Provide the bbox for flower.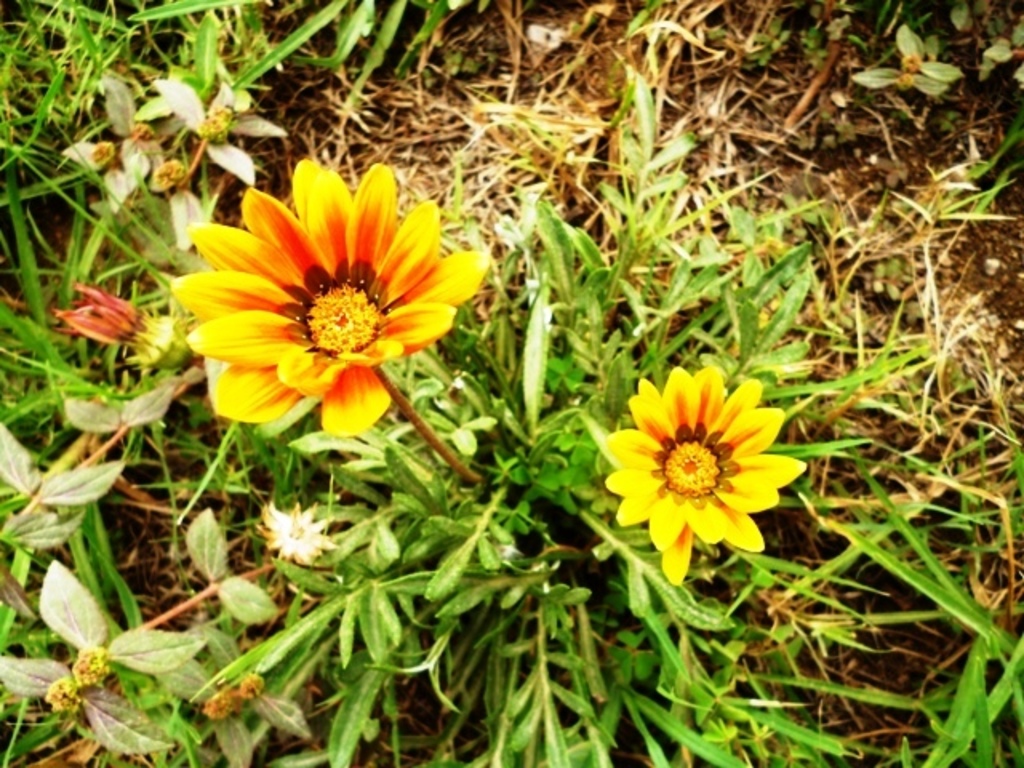
crop(54, 278, 222, 365).
